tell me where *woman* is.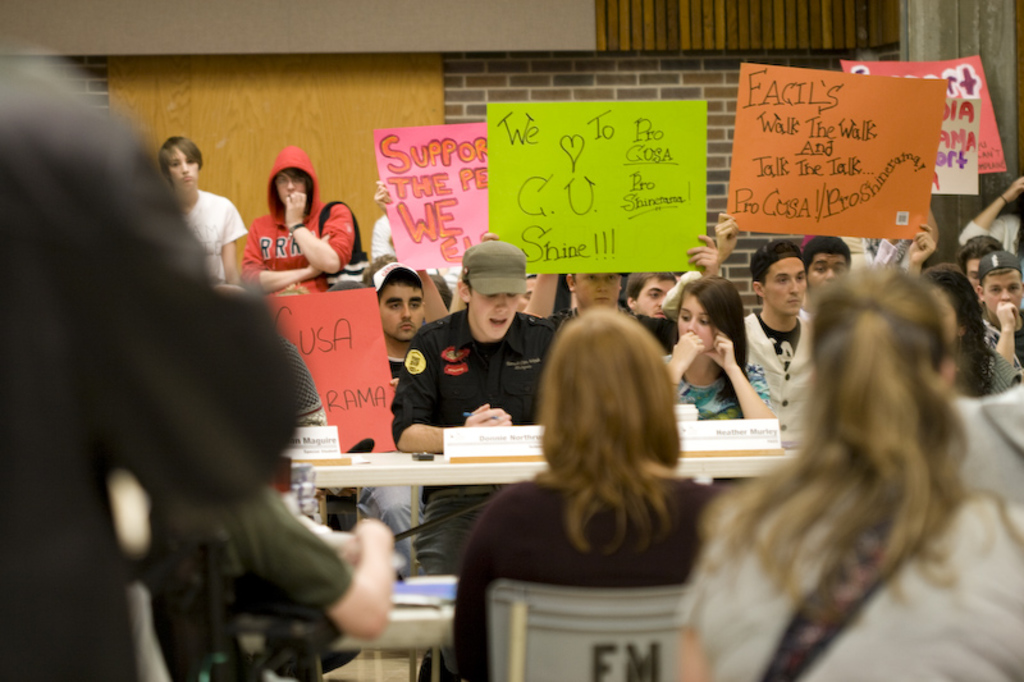
*woman* is at region(481, 296, 728, 633).
